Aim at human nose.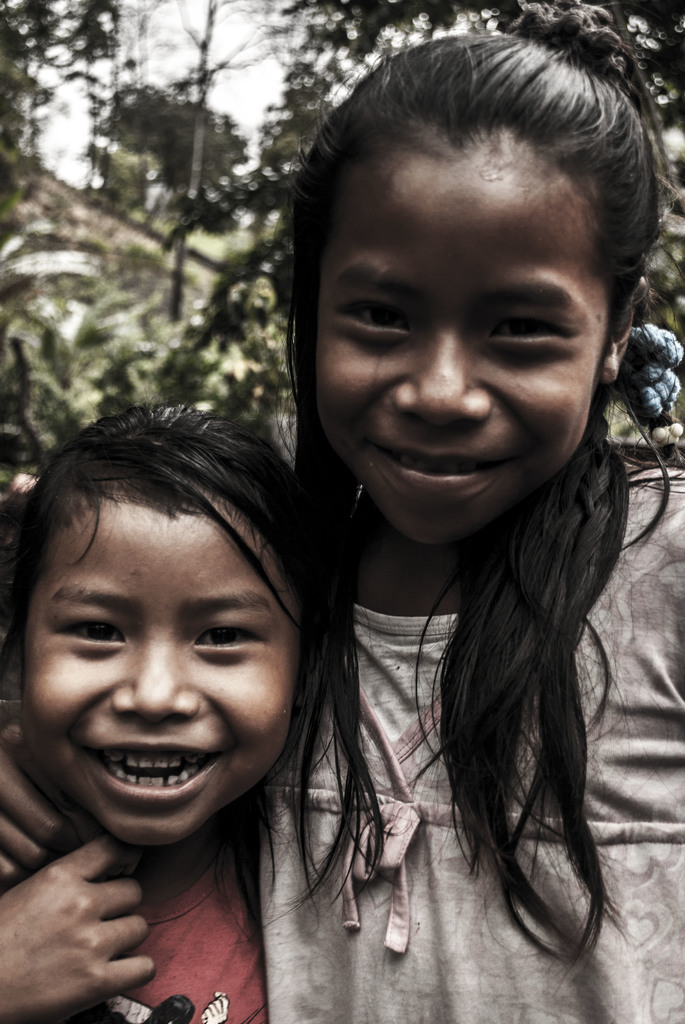
Aimed at rect(109, 643, 202, 719).
